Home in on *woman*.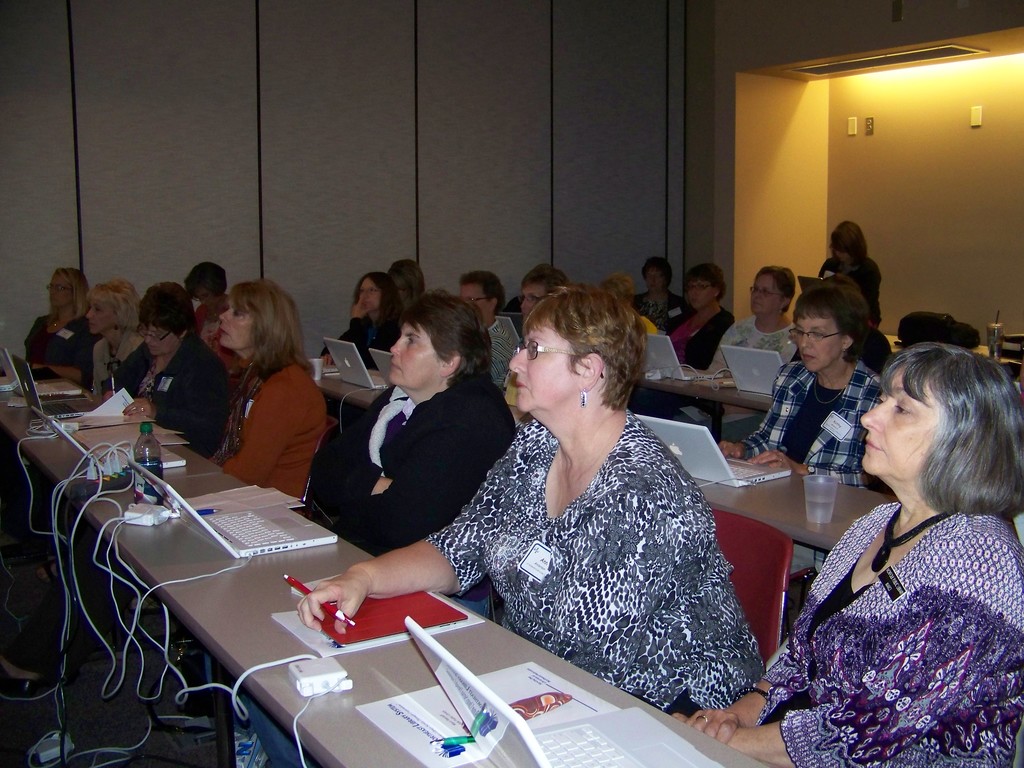
Homed in at Rect(330, 278, 400, 369).
